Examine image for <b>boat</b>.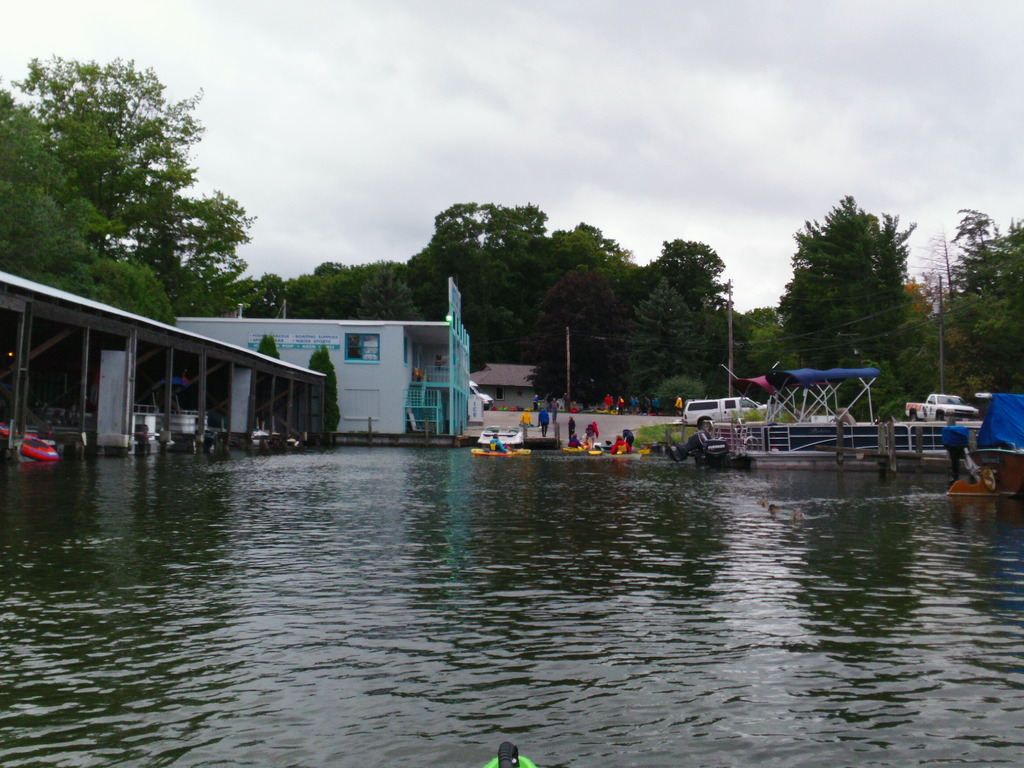
Examination result: 468, 443, 536, 460.
